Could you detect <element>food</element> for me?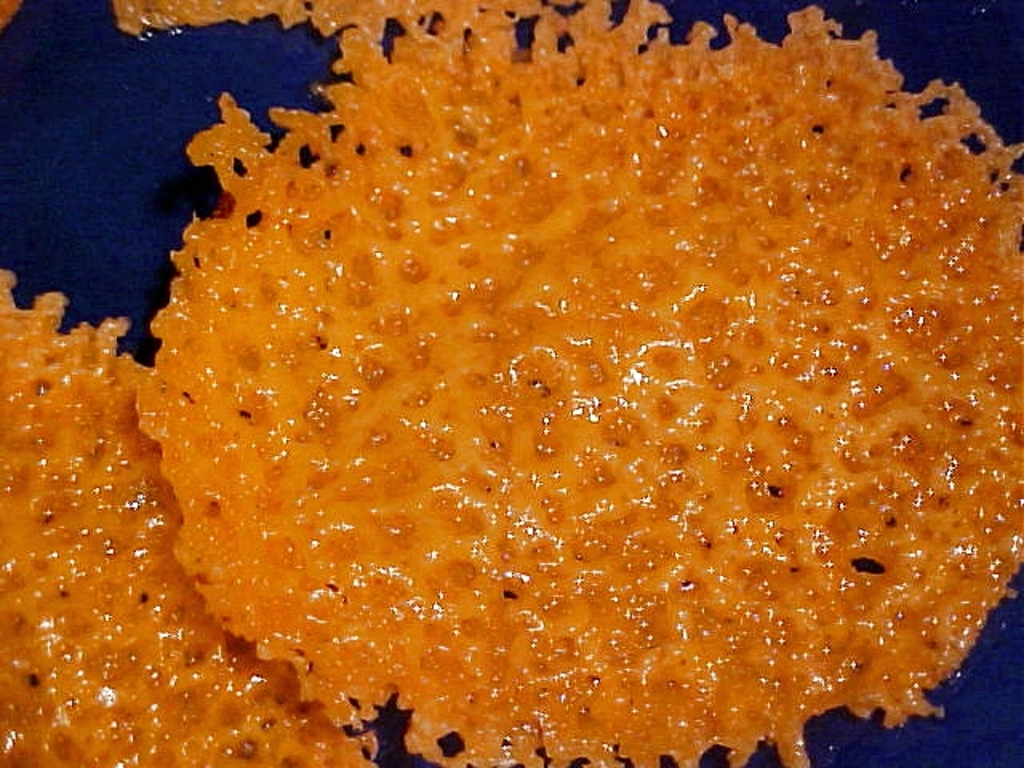
Detection result: region(0, 0, 1022, 766).
